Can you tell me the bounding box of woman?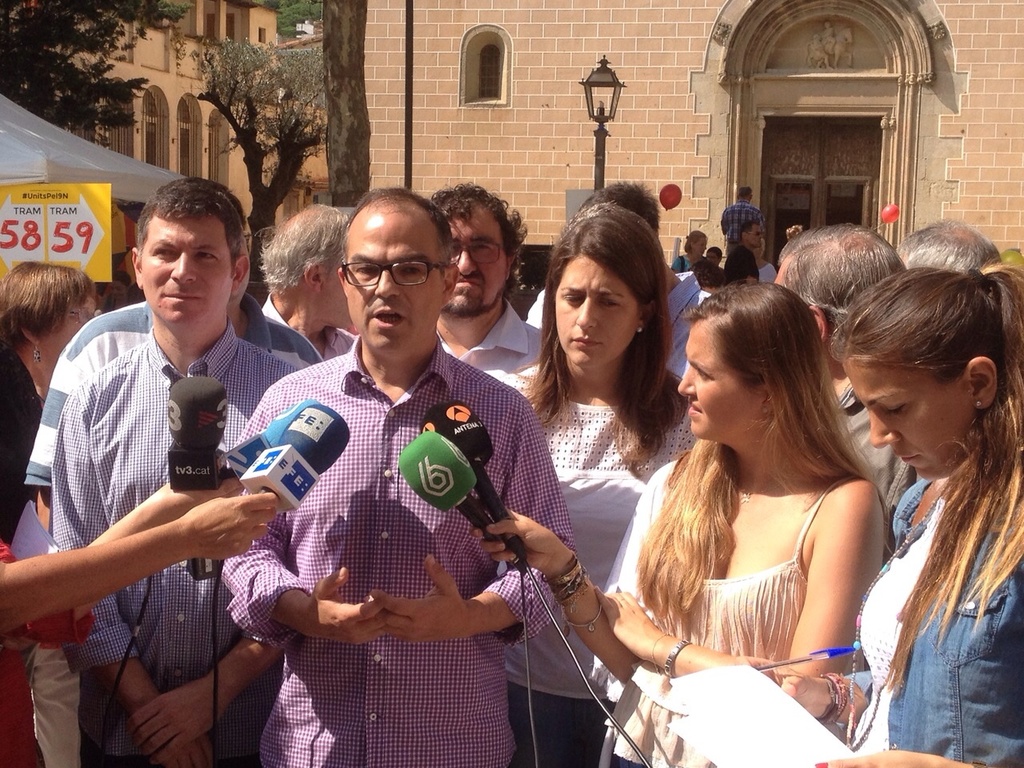
{"x1": 0, "y1": 258, "x2": 96, "y2": 546}.
